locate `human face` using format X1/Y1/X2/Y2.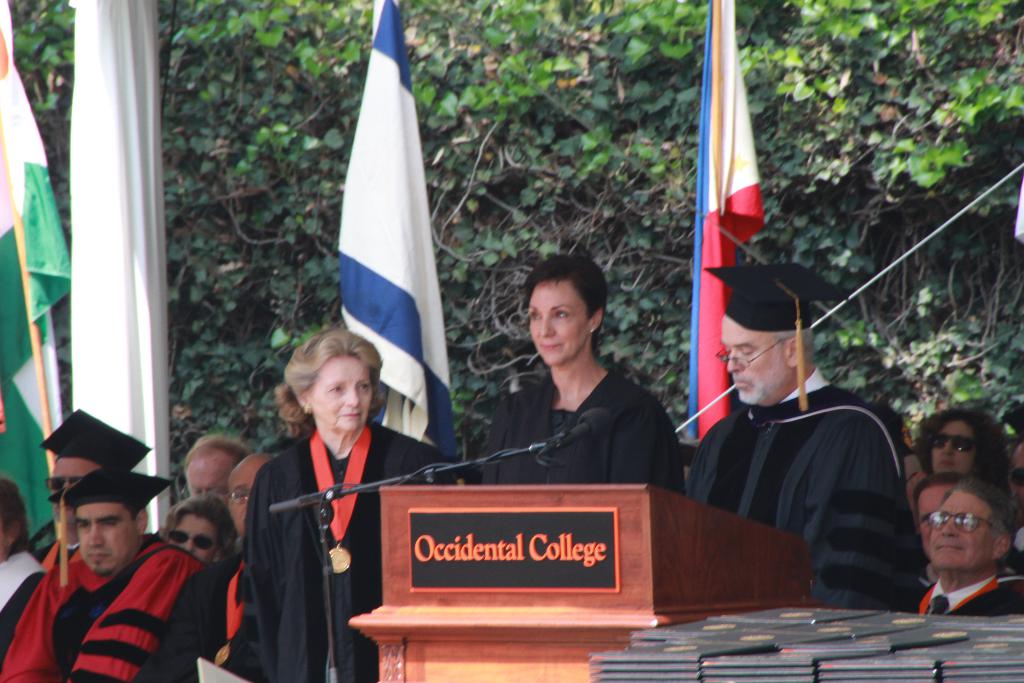
528/279/583/365.
